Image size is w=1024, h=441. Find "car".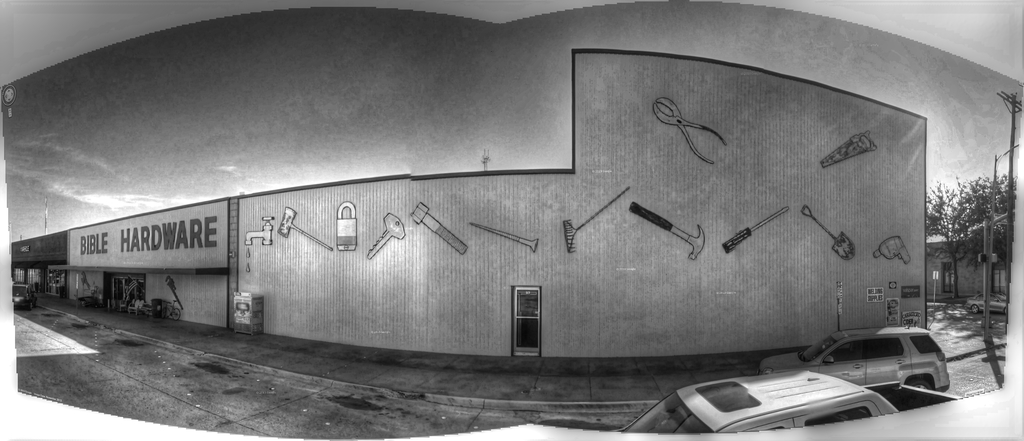
(x1=612, y1=360, x2=901, y2=428).
